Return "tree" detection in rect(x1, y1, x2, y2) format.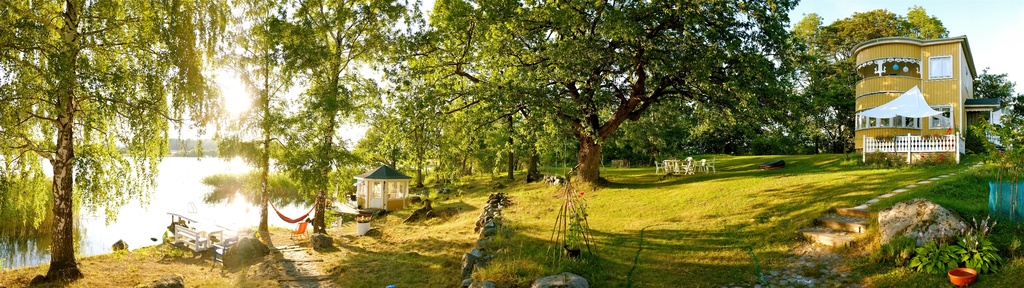
rect(269, 0, 450, 239).
